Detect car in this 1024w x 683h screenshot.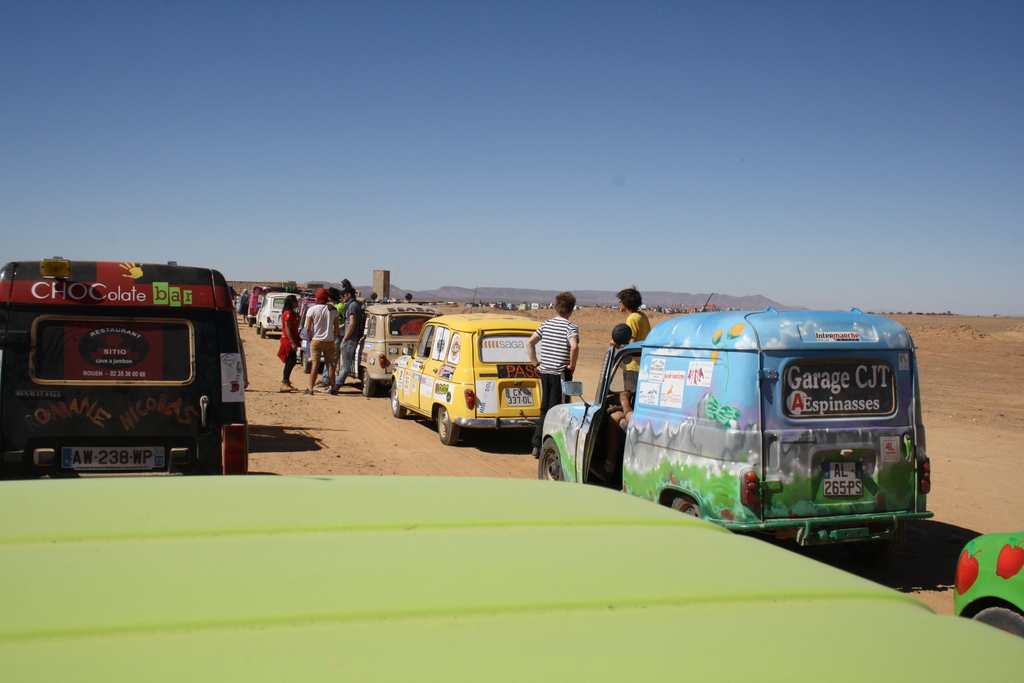
Detection: 952, 524, 1023, 634.
